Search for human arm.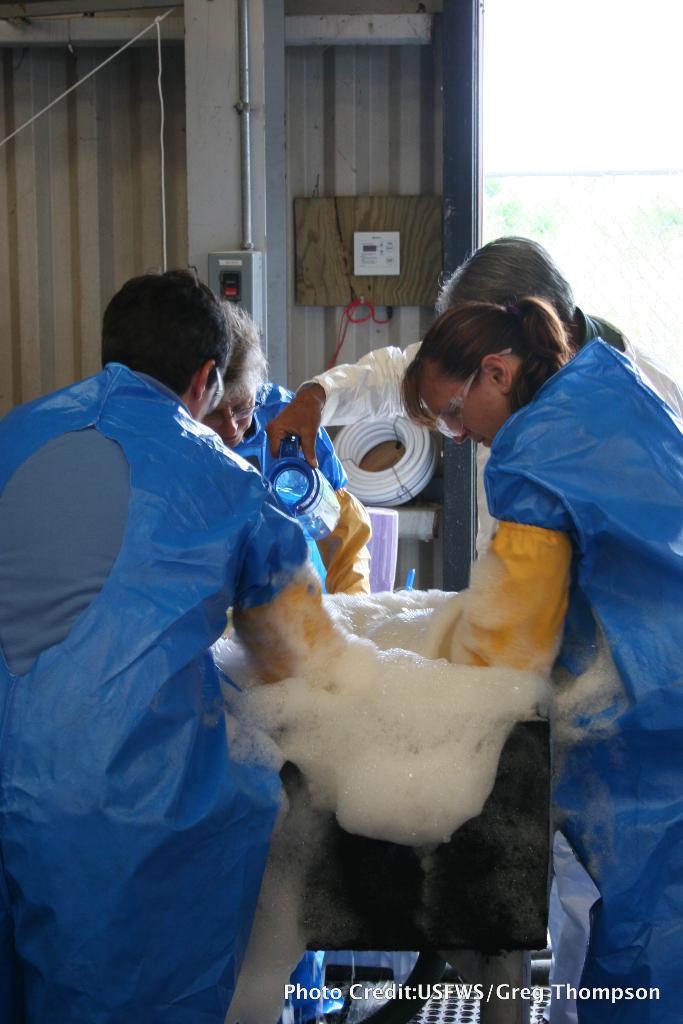
Found at 275, 344, 430, 464.
